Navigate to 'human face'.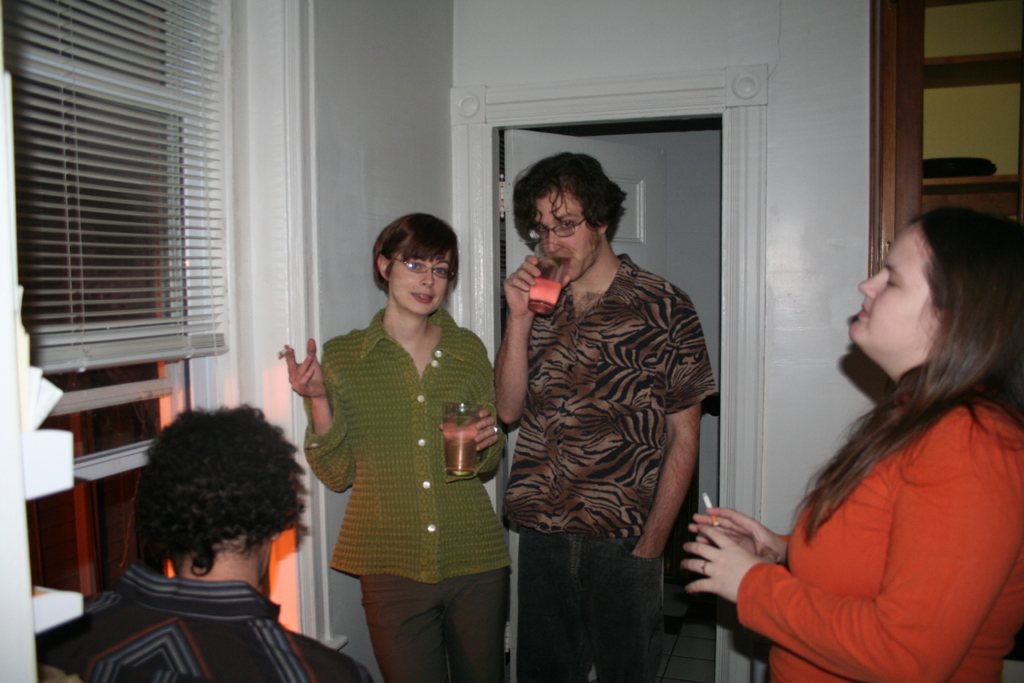
Navigation target: bbox(390, 242, 456, 307).
